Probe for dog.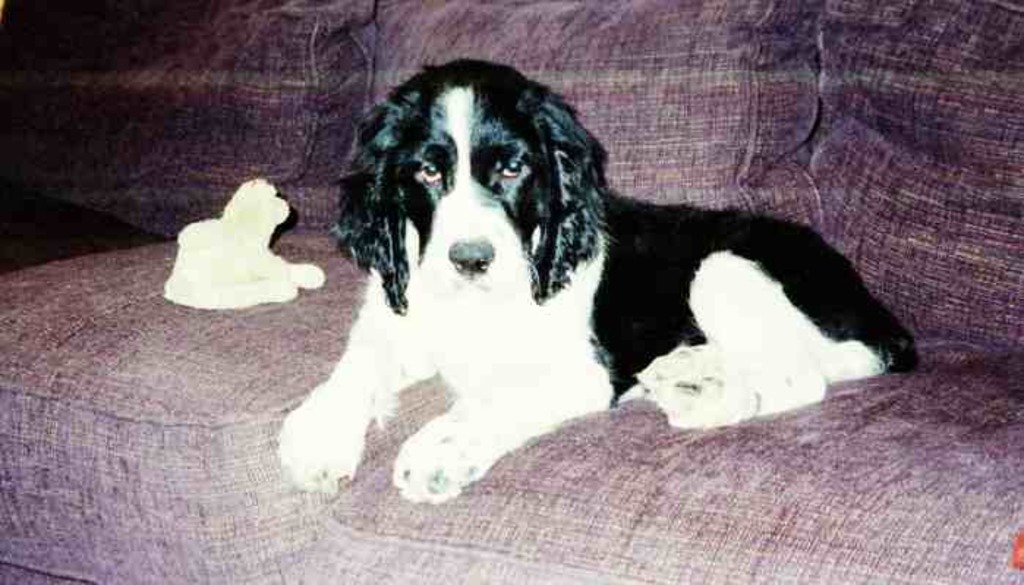
Probe result: x1=161 y1=173 x2=328 y2=309.
